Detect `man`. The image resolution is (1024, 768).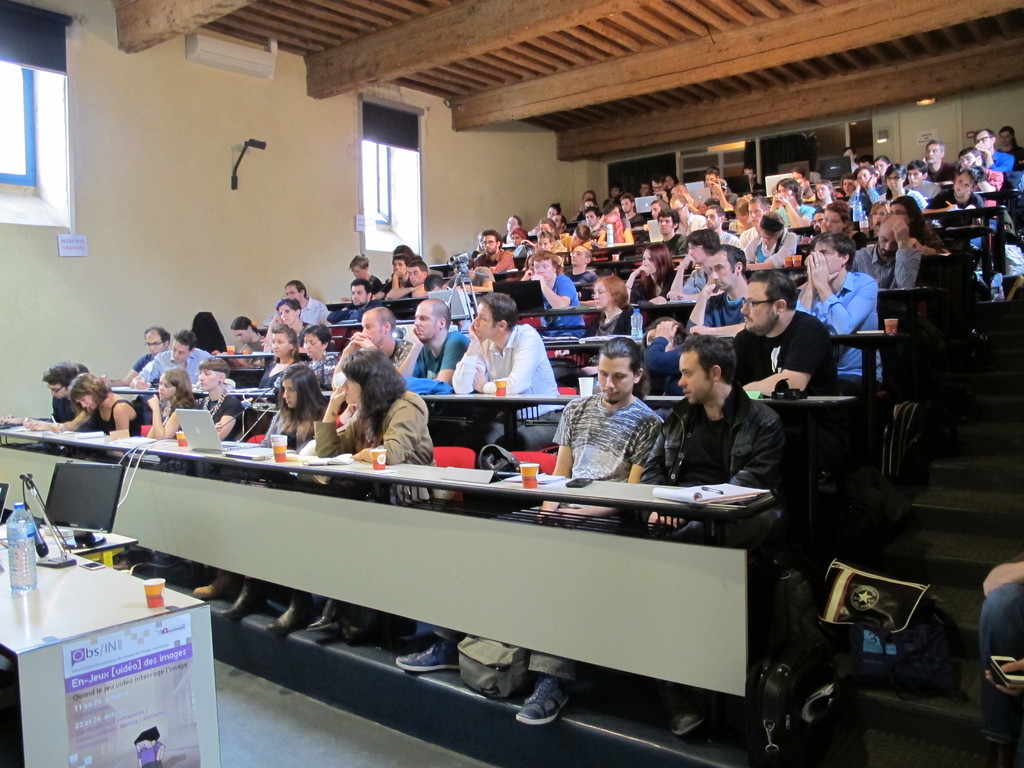
{"x1": 739, "y1": 195, "x2": 769, "y2": 250}.
